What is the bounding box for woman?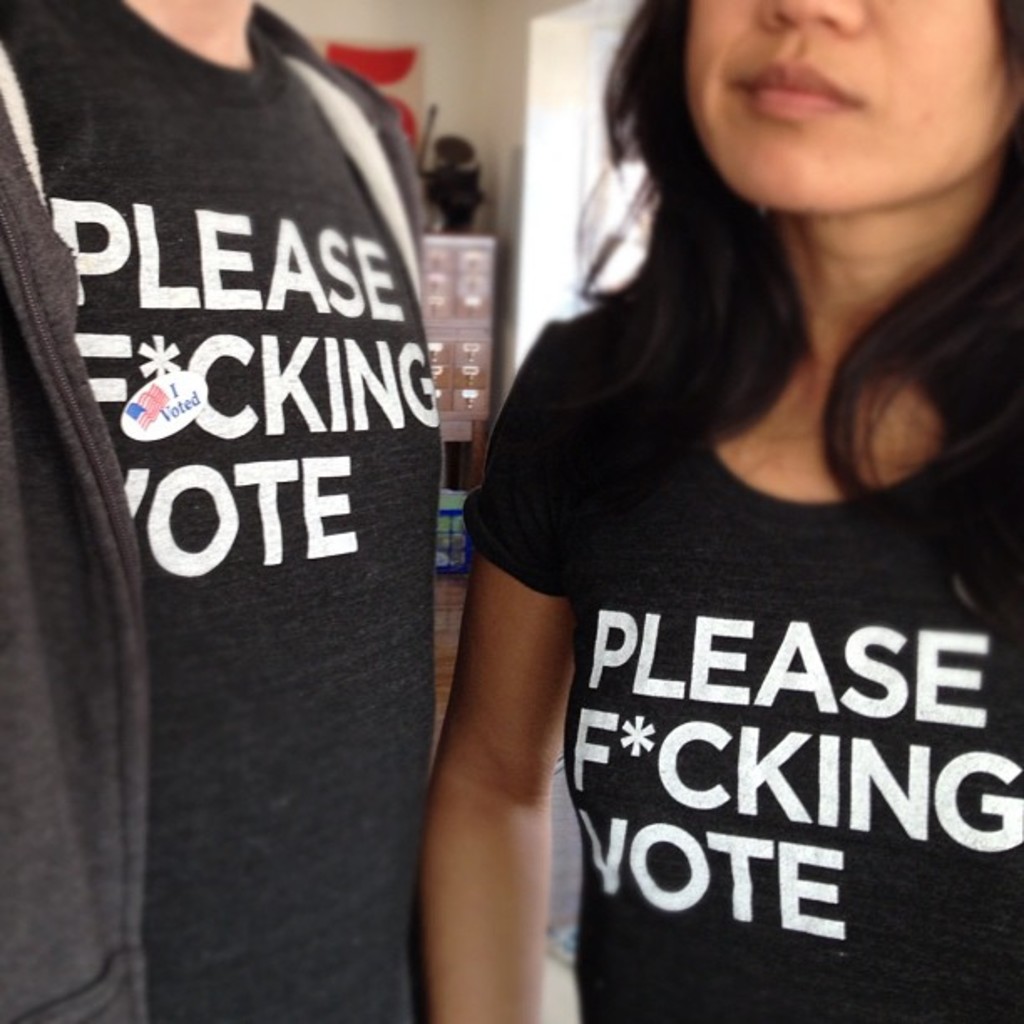
<region>321, 0, 960, 1023</region>.
